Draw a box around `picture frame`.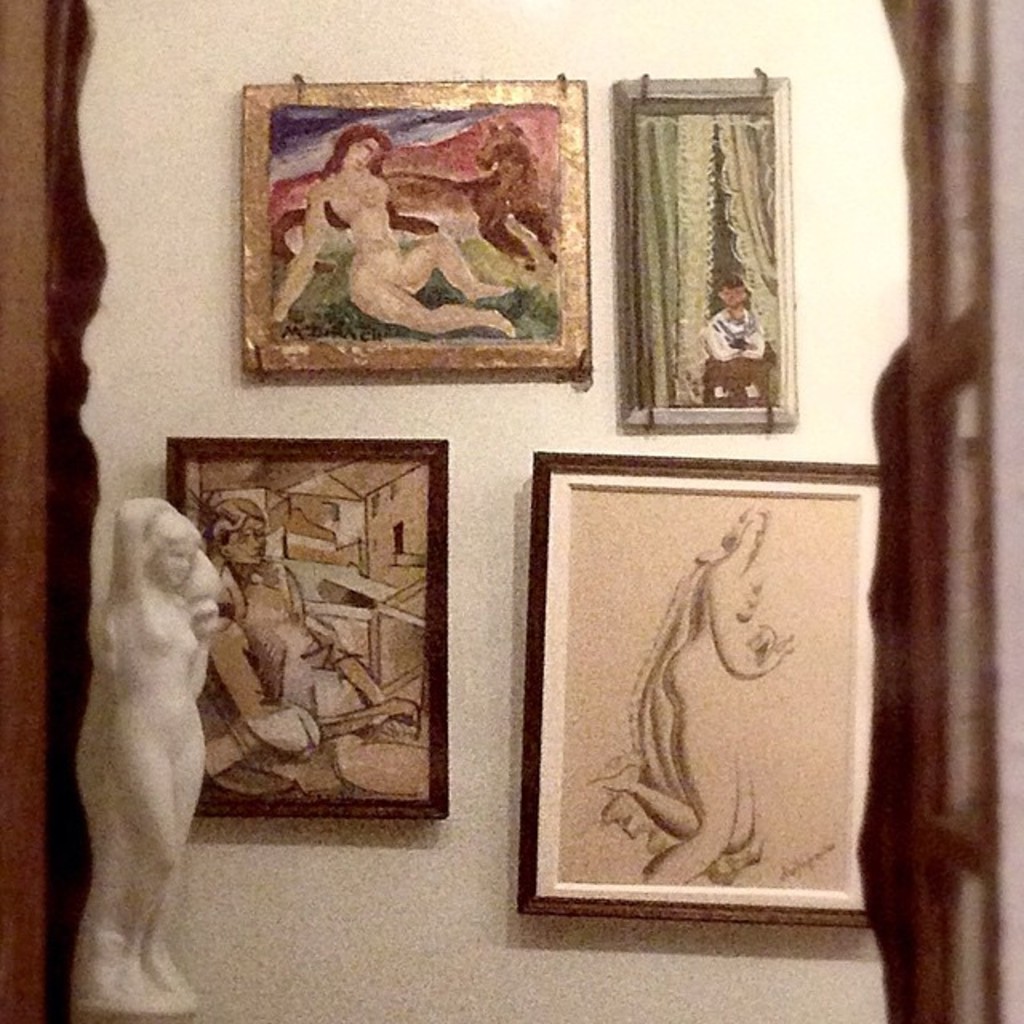
detection(163, 438, 446, 821).
